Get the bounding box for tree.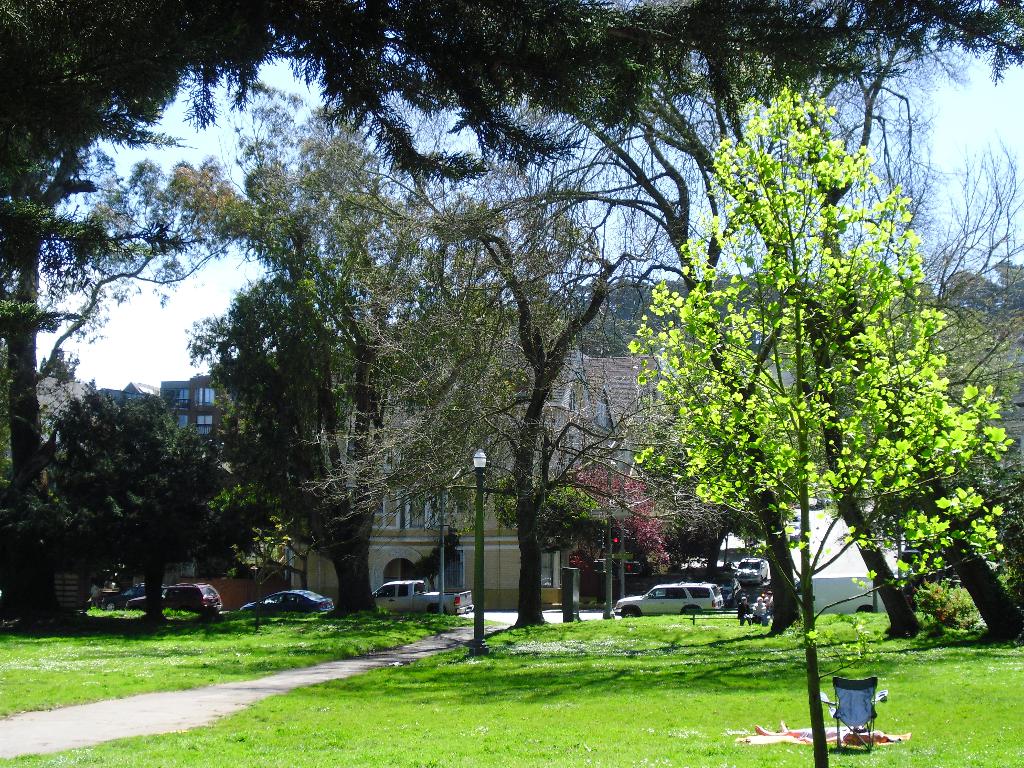
region(1, 0, 1023, 542).
